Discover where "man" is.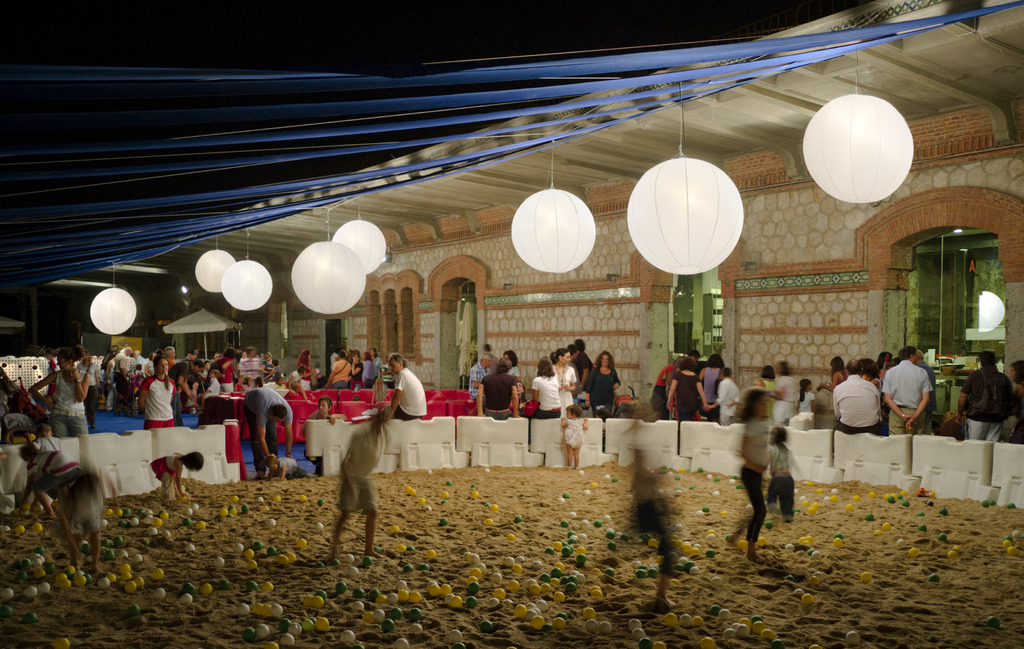
Discovered at locate(467, 348, 501, 408).
